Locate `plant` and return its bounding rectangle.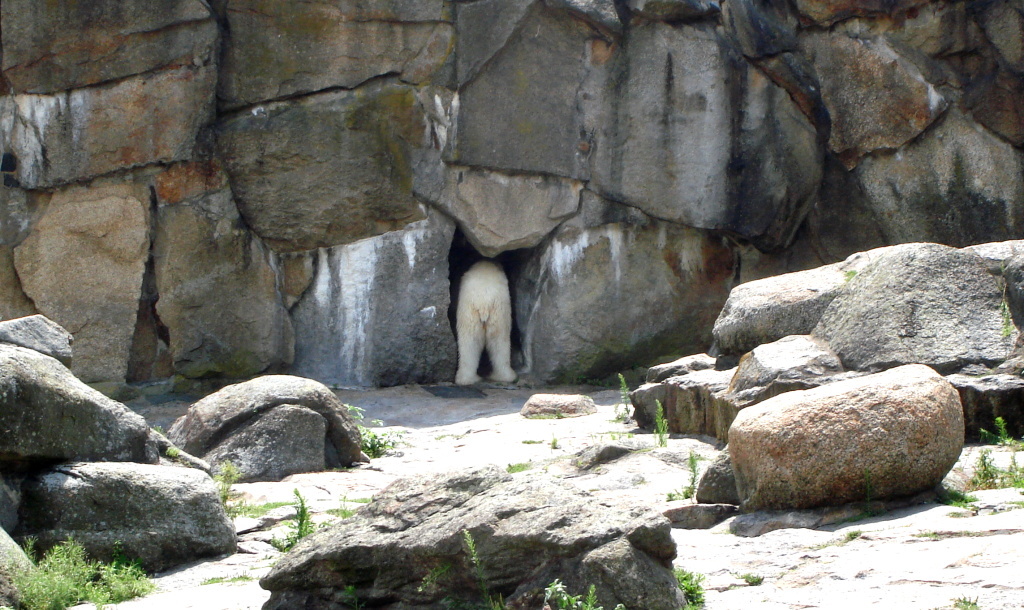
<box>409,558,456,586</box>.
